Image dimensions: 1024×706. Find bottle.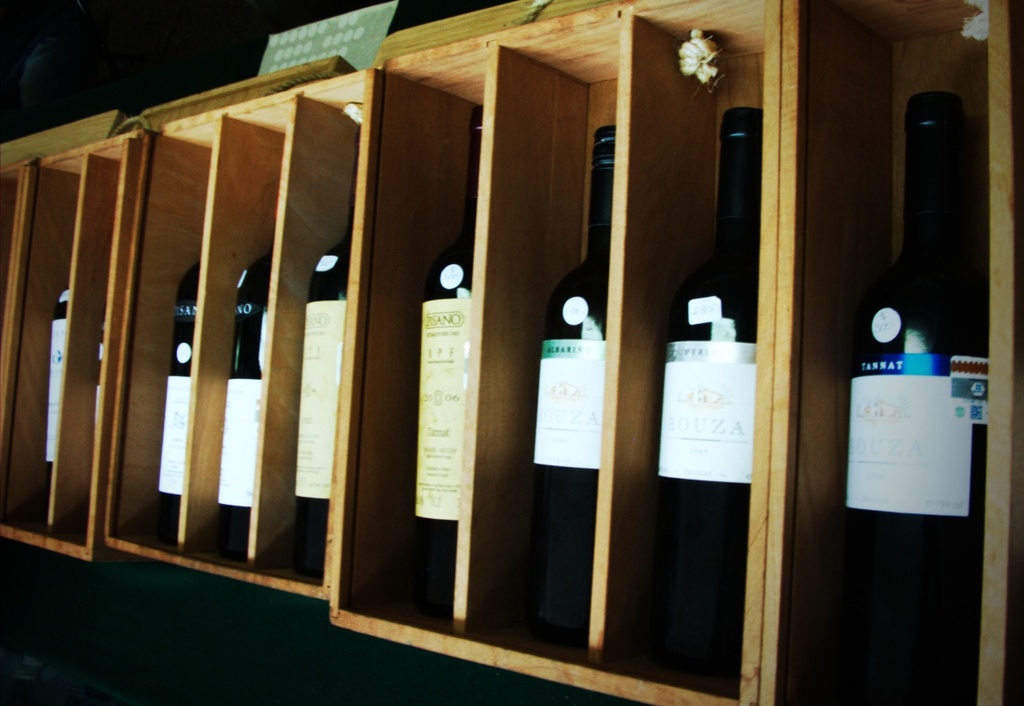
select_region(638, 110, 774, 689).
